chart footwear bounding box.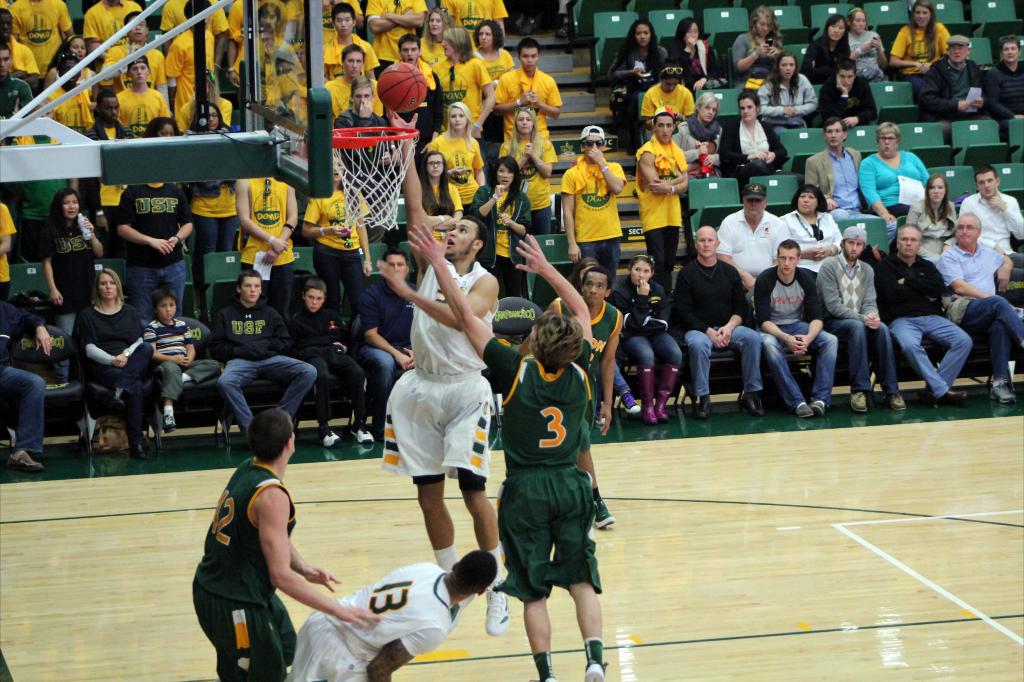
Charted: box=[346, 427, 375, 441].
